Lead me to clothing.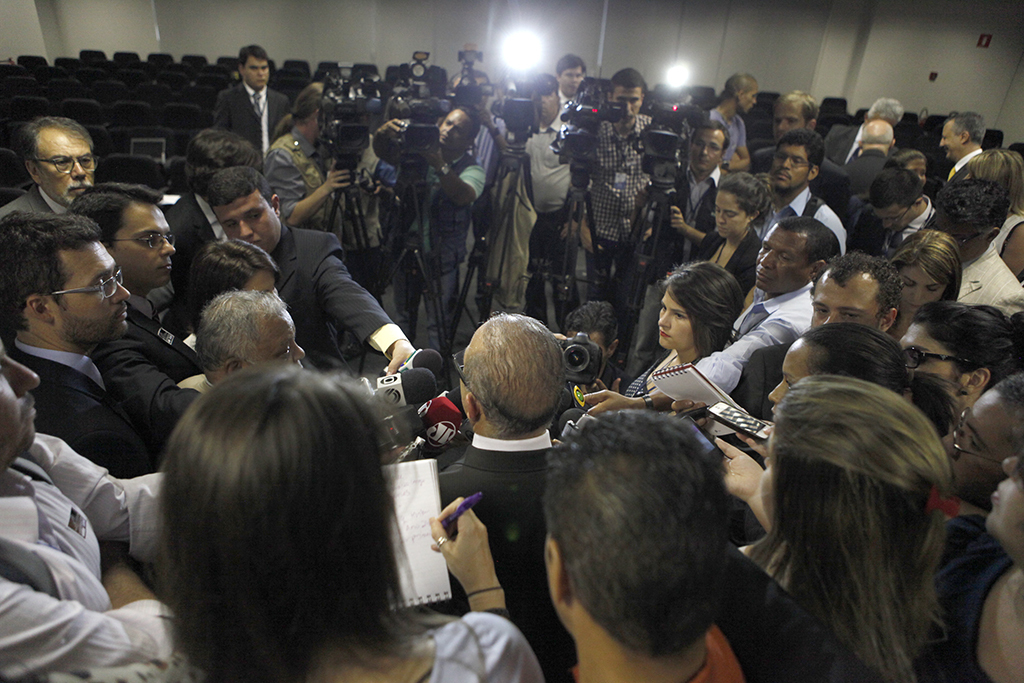
Lead to bbox=(826, 127, 855, 163).
